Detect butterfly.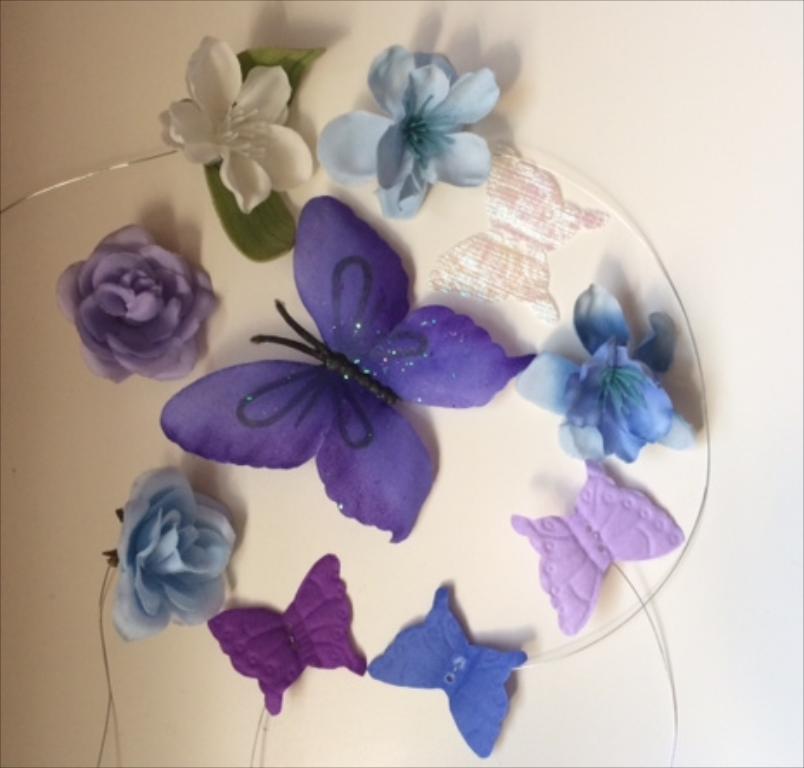
Detected at box=[164, 195, 534, 541].
